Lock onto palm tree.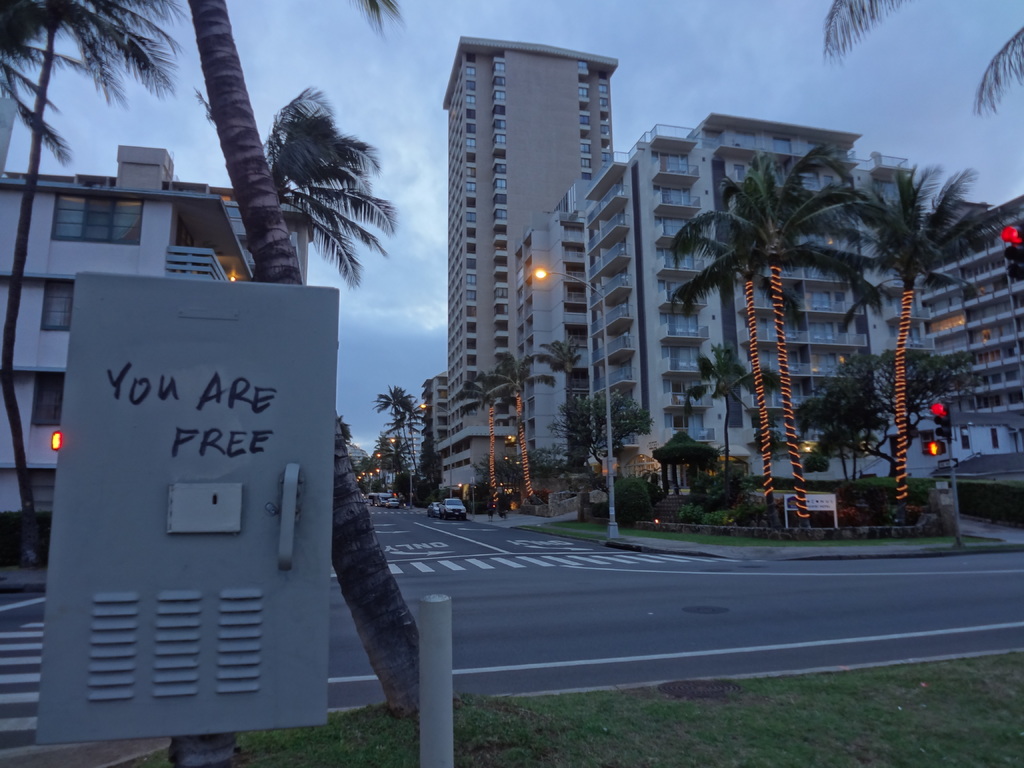
Locked: 820/150/1005/531.
